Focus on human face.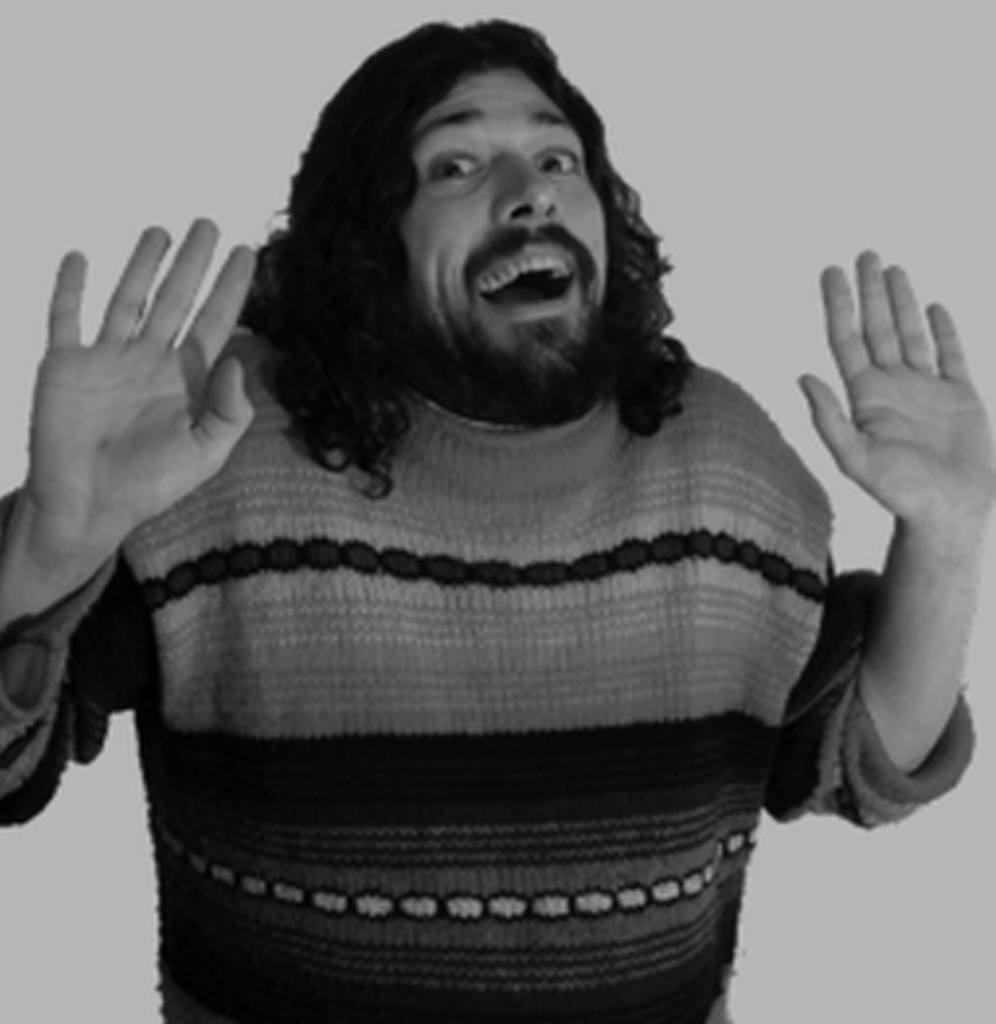
Focused at x1=394 y1=69 x2=614 y2=415.
